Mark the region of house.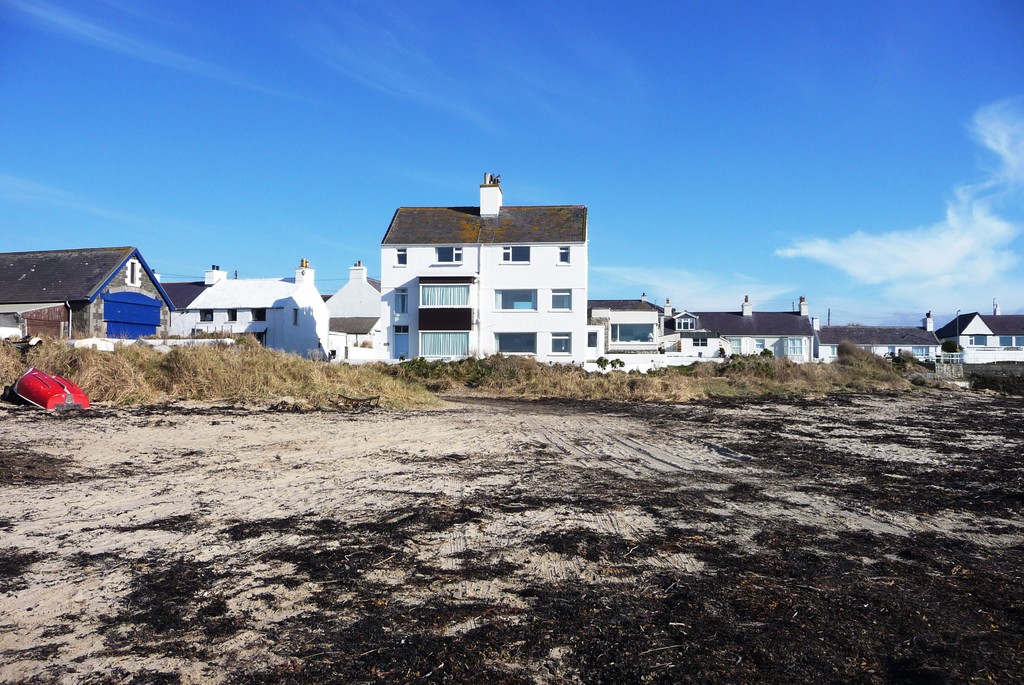
Region: {"left": 860, "top": 314, "right": 943, "bottom": 375}.
